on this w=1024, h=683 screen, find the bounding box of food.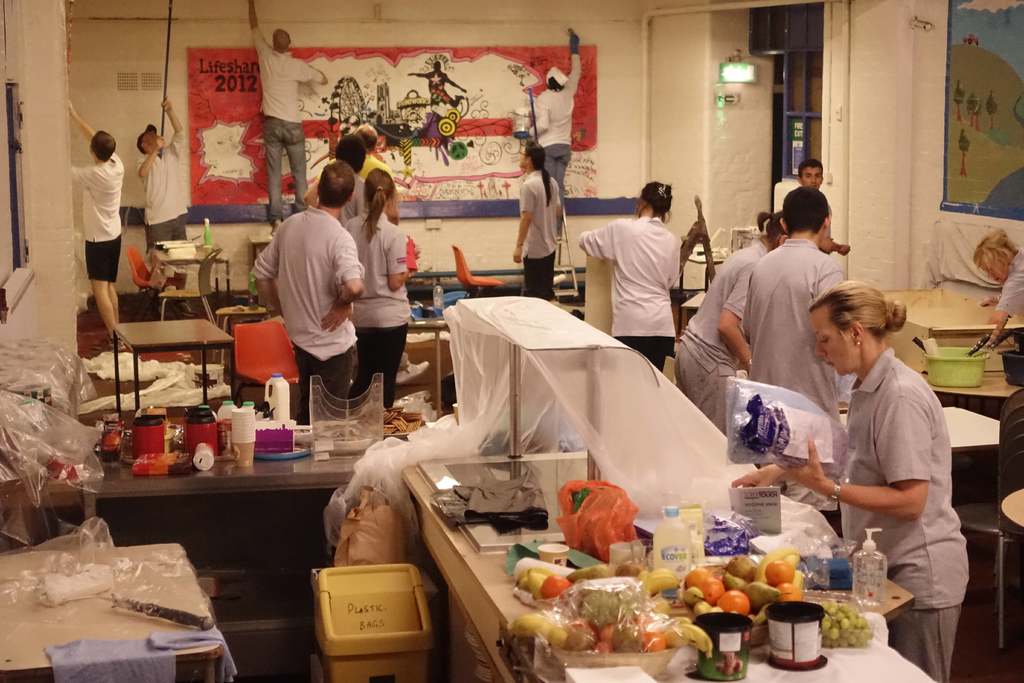
Bounding box: left=679, top=548, right=809, bottom=619.
